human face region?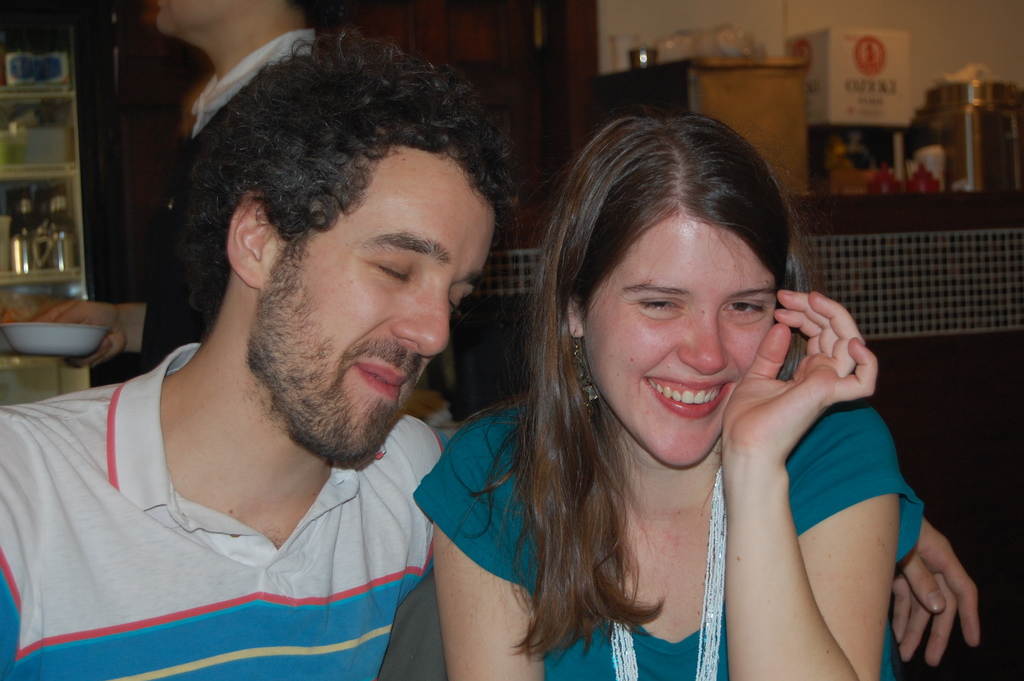
box(582, 215, 781, 466)
